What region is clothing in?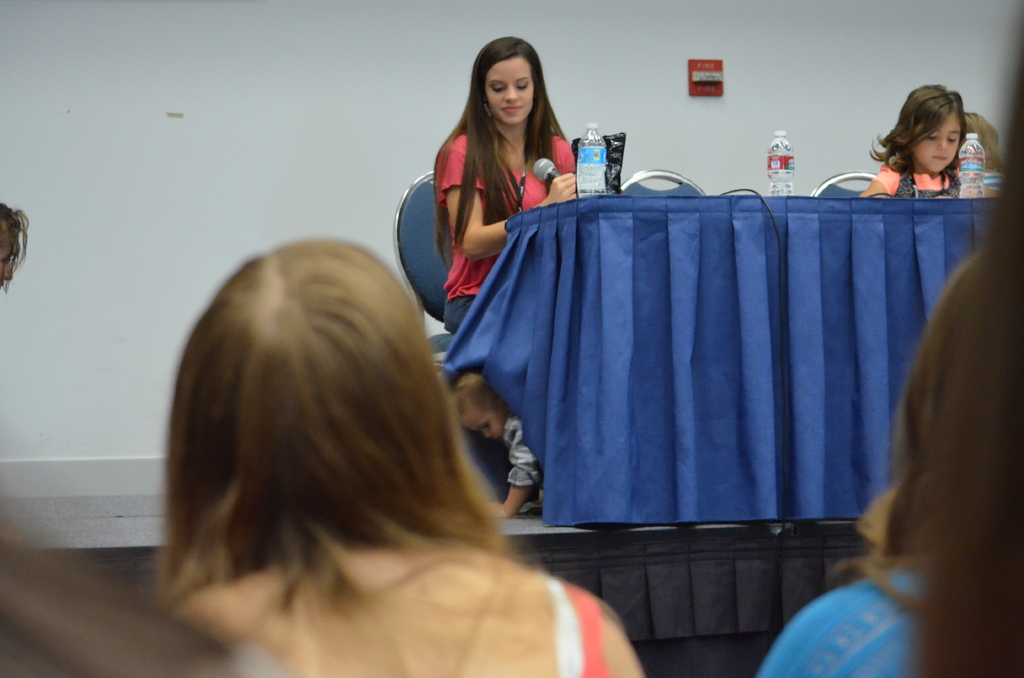
BBox(766, 562, 948, 677).
